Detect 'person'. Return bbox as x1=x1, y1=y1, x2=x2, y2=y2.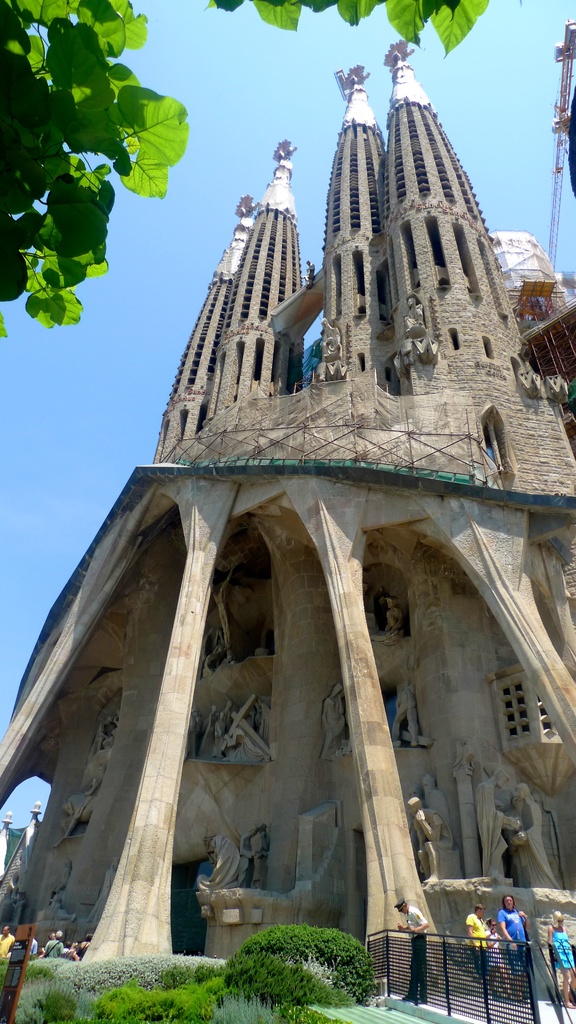
x1=390, y1=683, x2=417, y2=746.
